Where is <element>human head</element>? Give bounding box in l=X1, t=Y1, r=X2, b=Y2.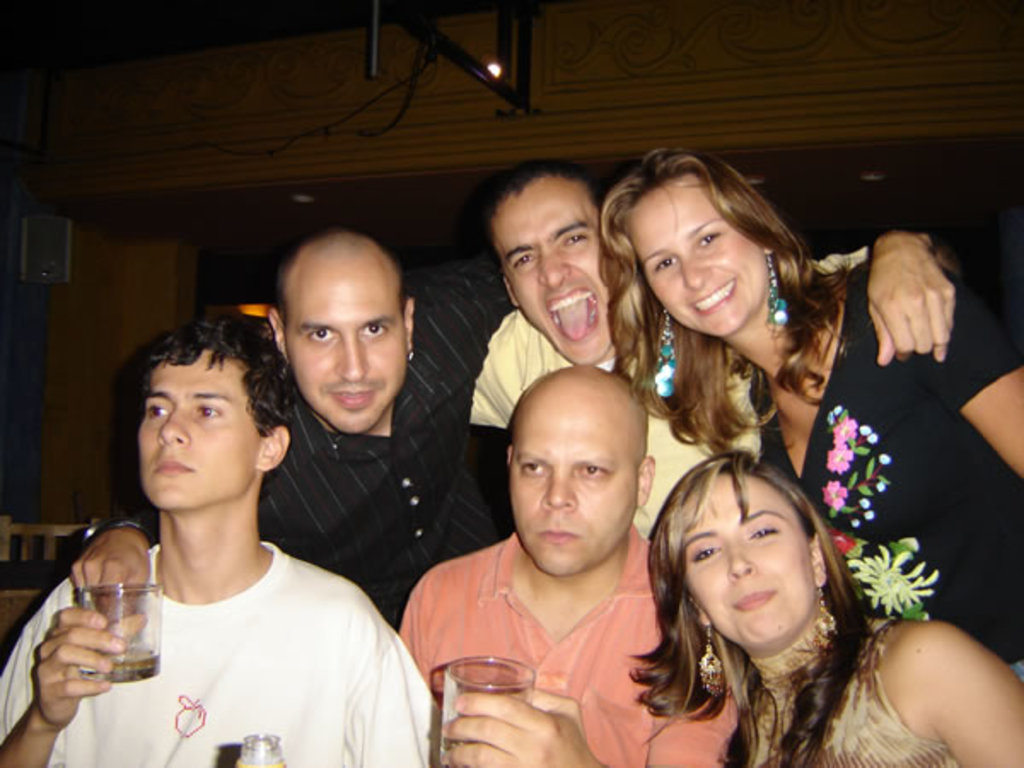
l=498, t=362, r=655, b=584.
